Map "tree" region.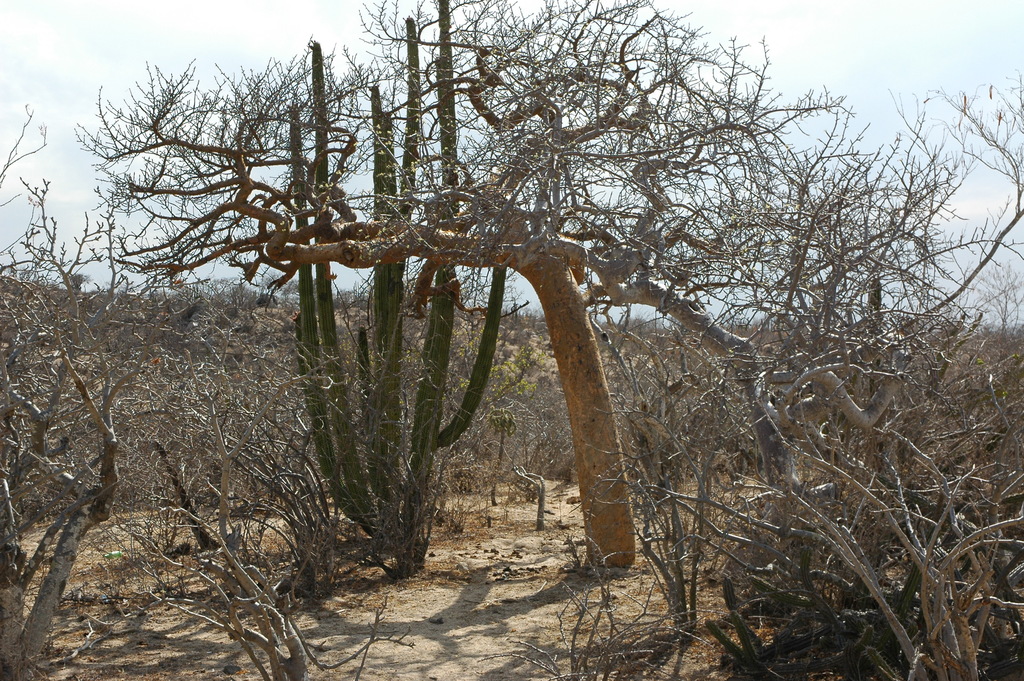
Mapped to (76,0,858,570).
